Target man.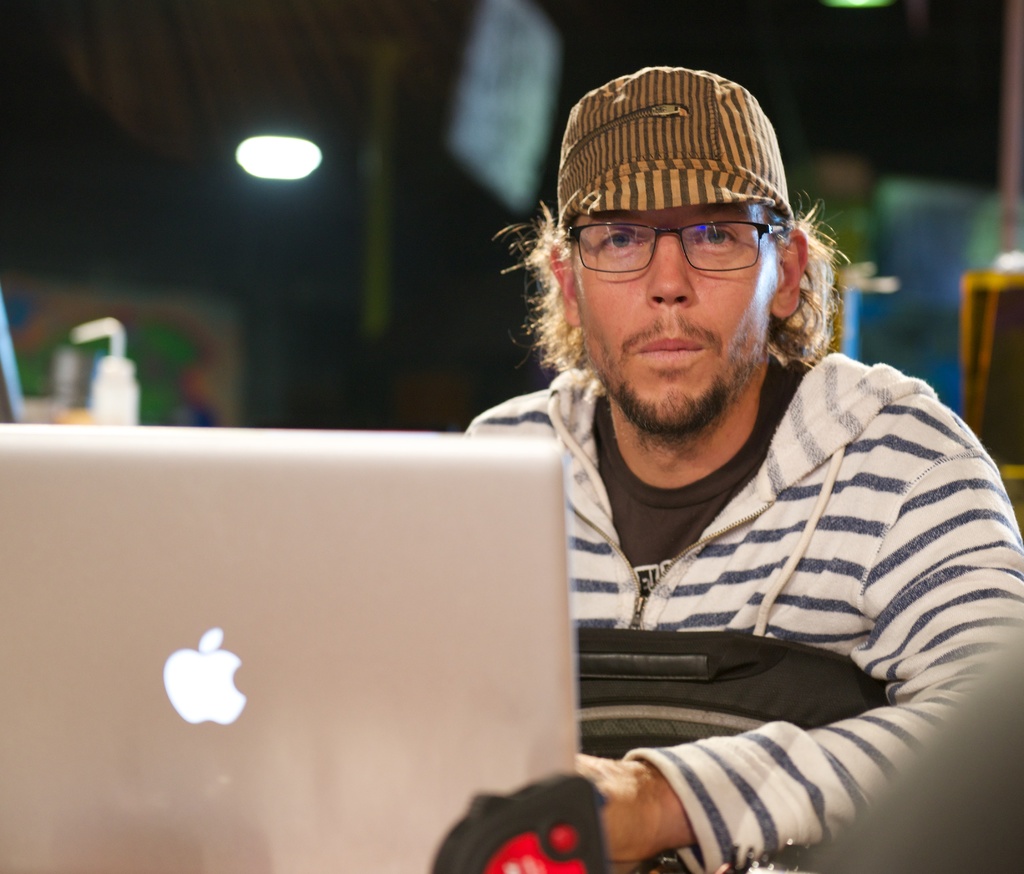
Target region: <region>454, 61, 1023, 873</region>.
